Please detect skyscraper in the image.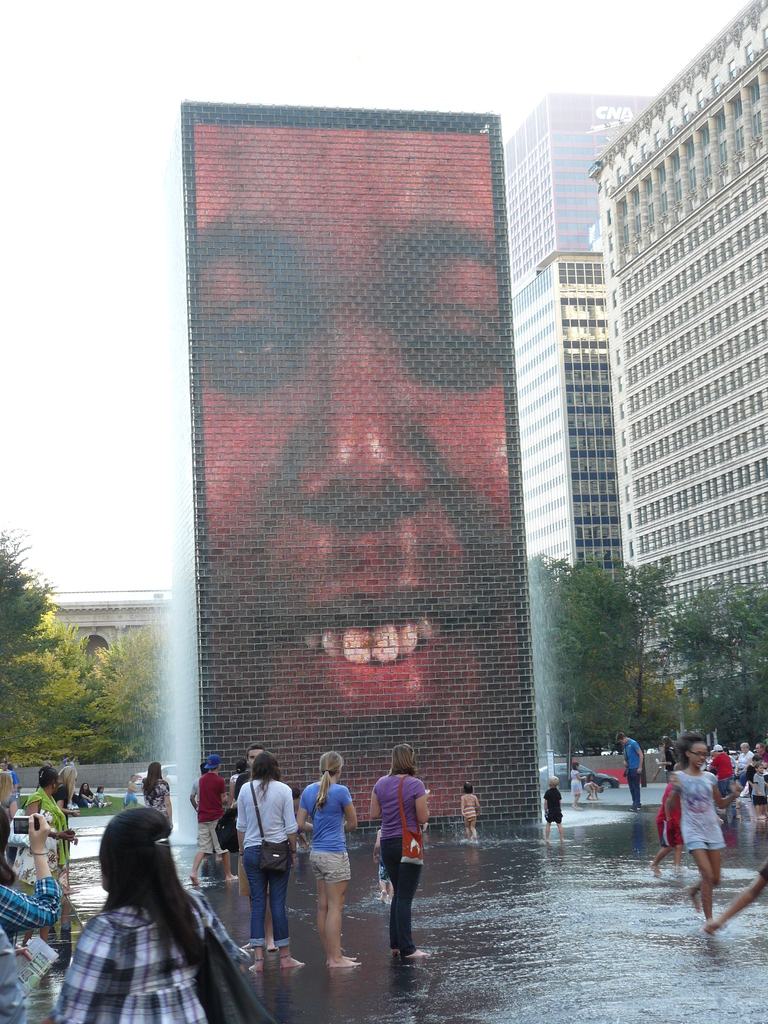
box(499, 95, 651, 592).
